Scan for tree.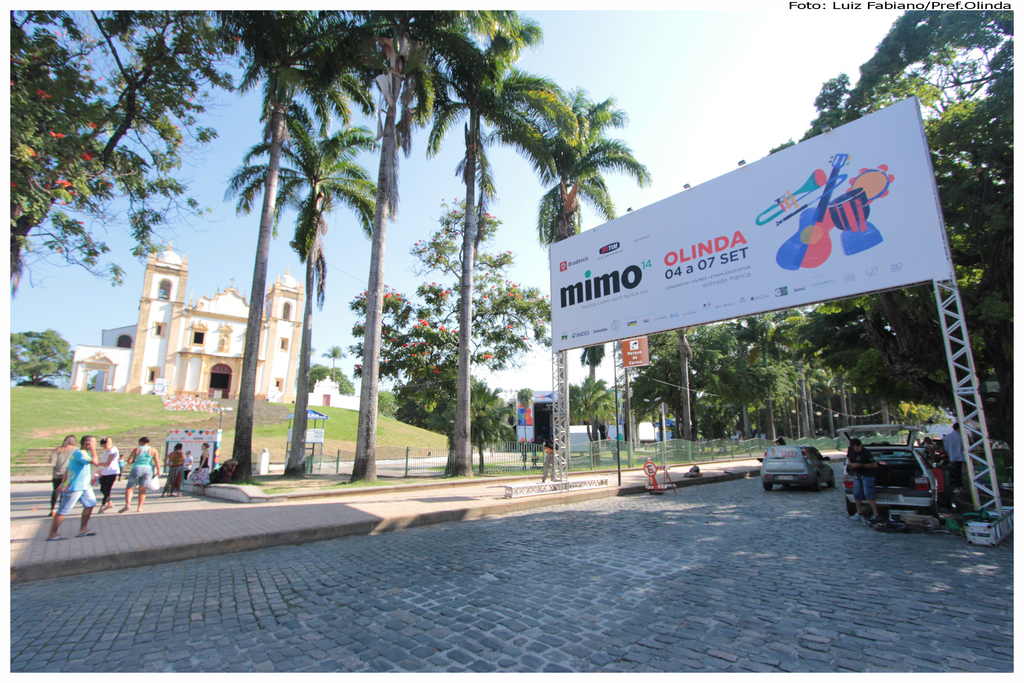
Scan result: bbox(470, 389, 516, 473).
